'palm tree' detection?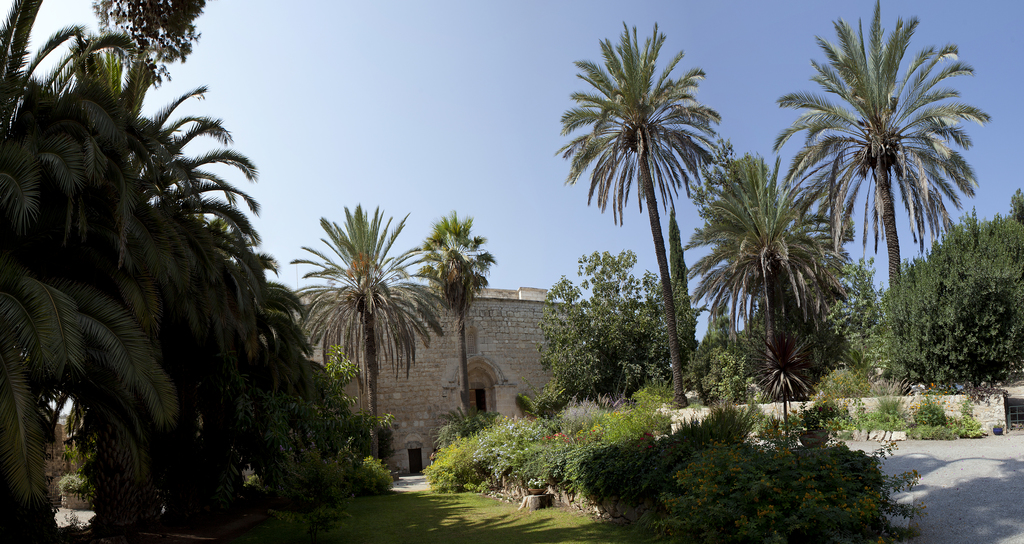
bbox=[548, 255, 660, 444]
